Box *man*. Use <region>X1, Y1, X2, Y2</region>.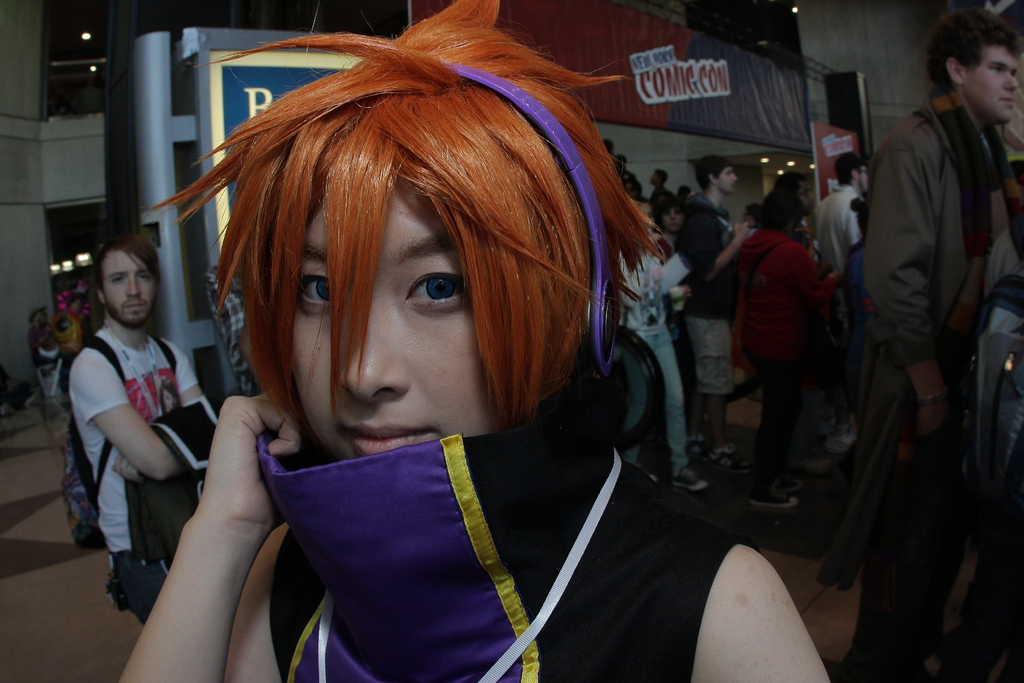
<region>811, 149, 869, 446</region>.
